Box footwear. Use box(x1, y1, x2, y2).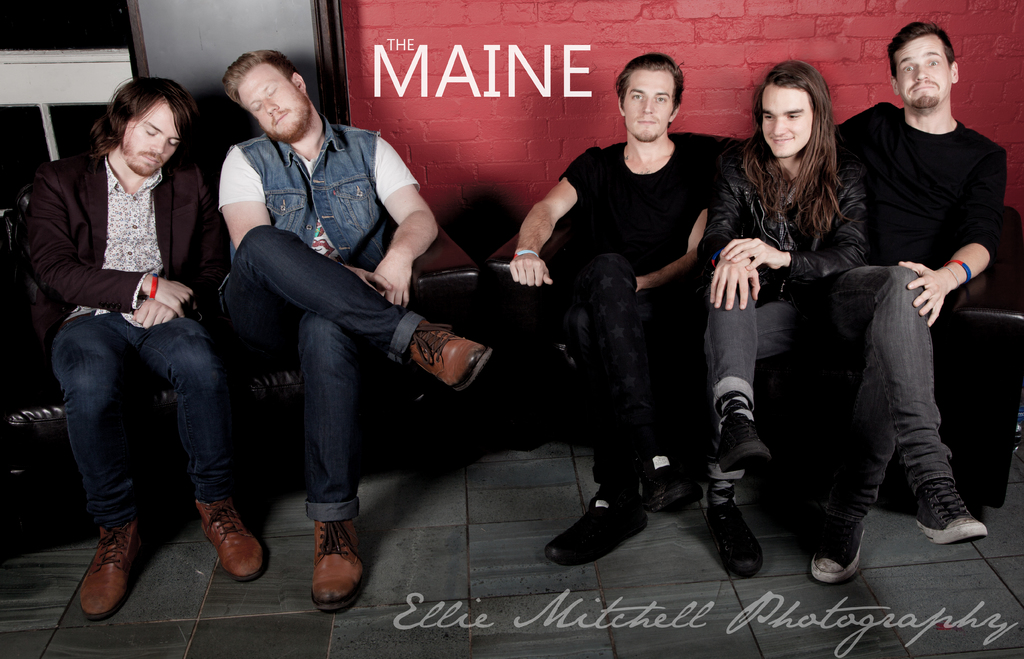
box(915, 476, 987, 548).
